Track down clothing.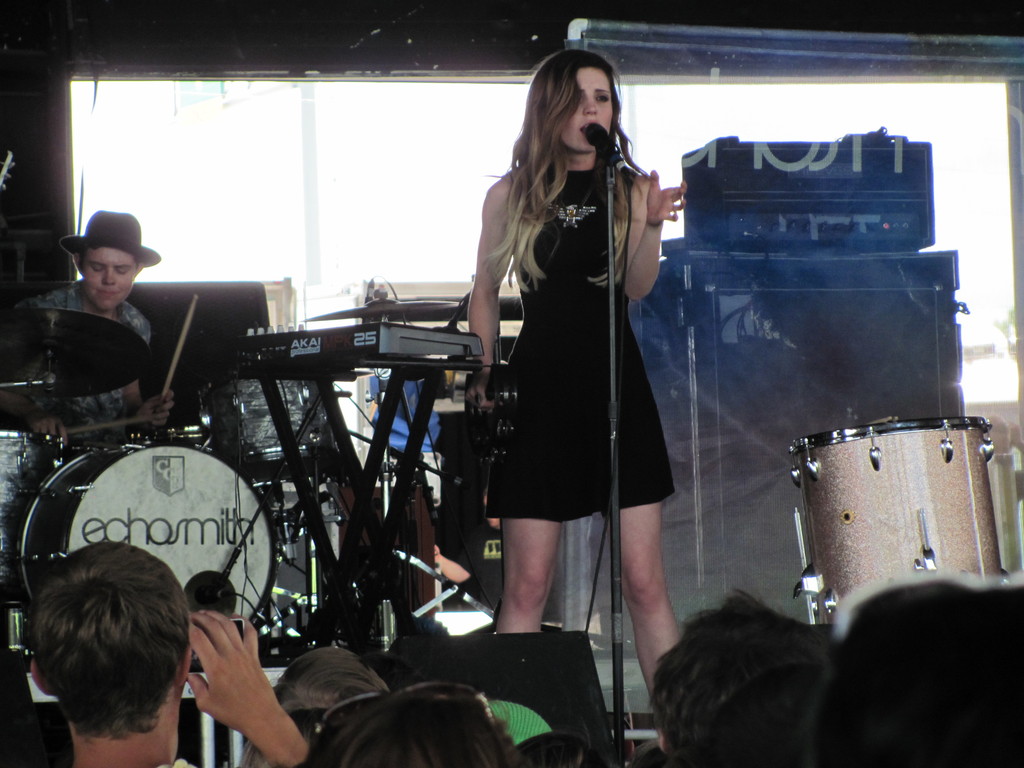
Tracked to locate(369, 352, 445, 457).
